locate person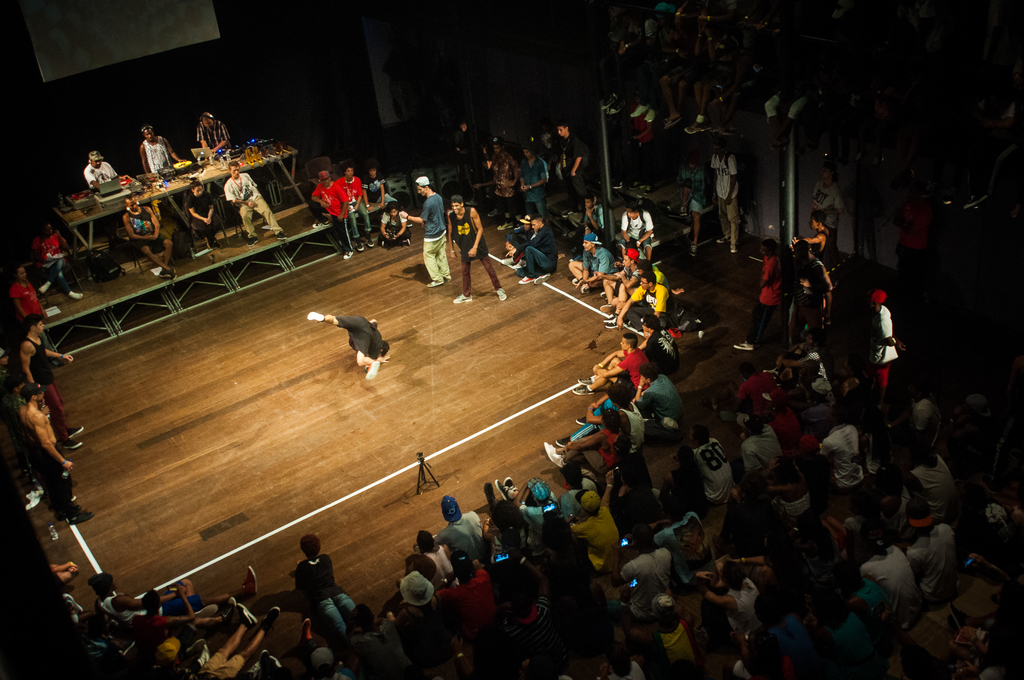
left=405, top=553, right=438, bottom=583
